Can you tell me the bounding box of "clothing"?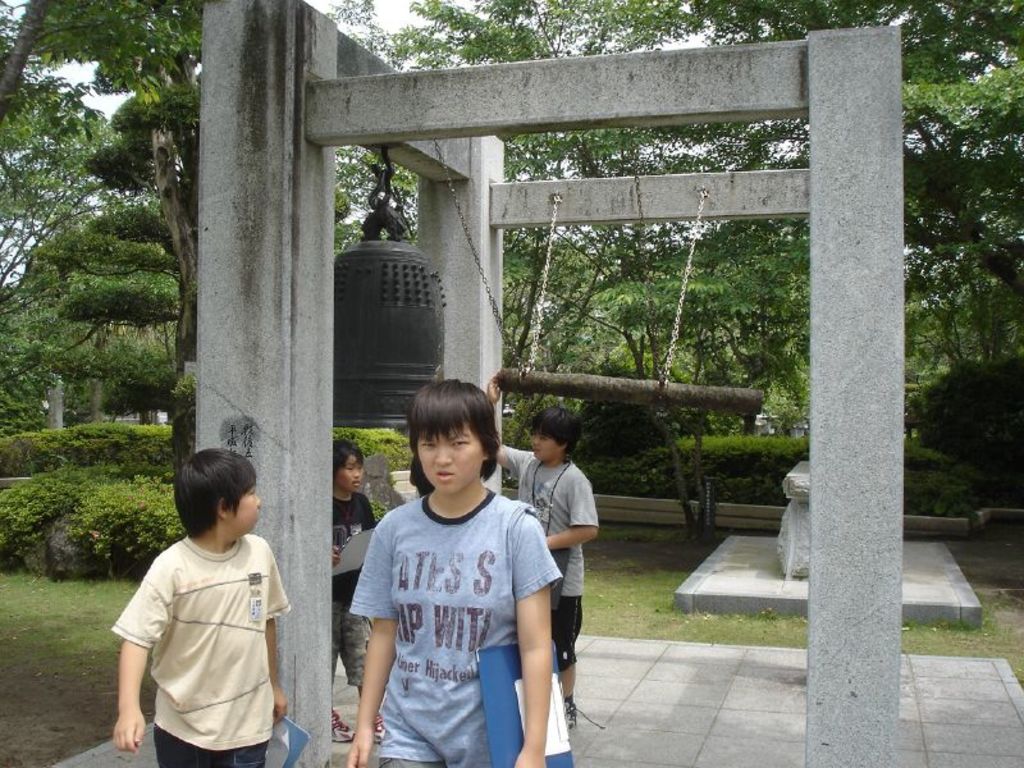
bbox=(329, 493, 376, 695).
